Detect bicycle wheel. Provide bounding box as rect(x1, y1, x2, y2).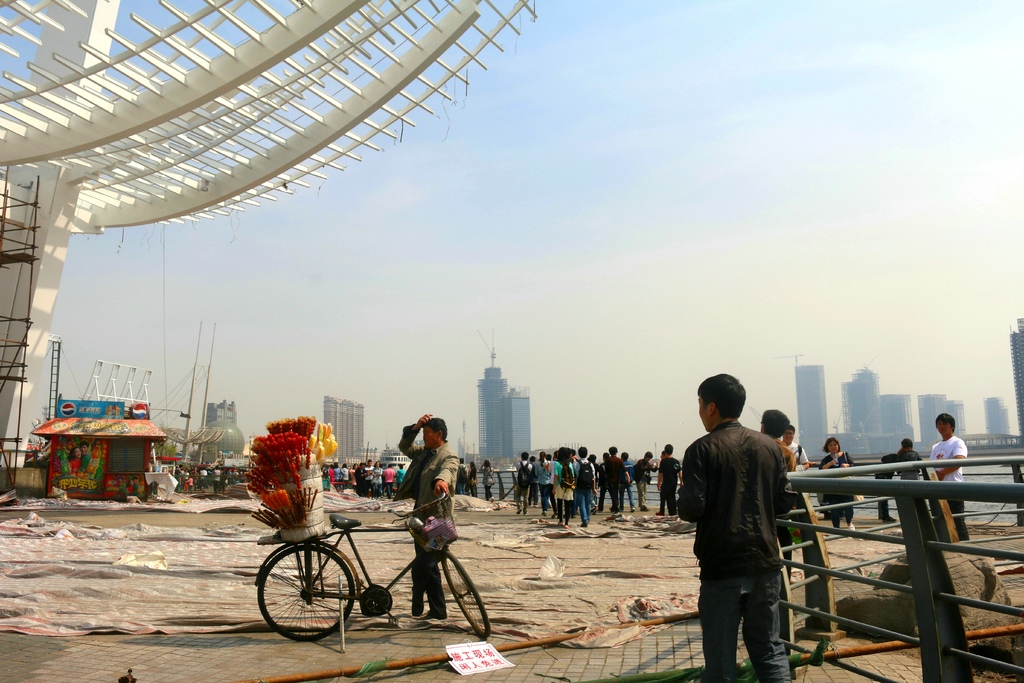
rect(263, 545, 350, 648).
